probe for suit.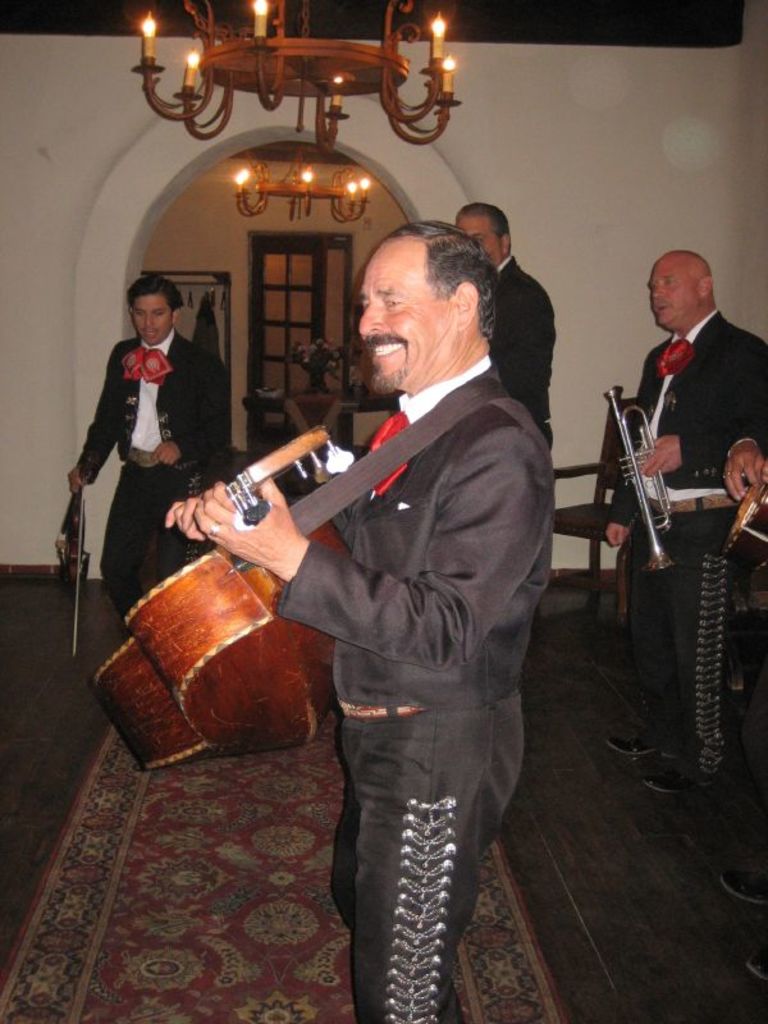
Probe result: detection(489, 251, 552, 461).
